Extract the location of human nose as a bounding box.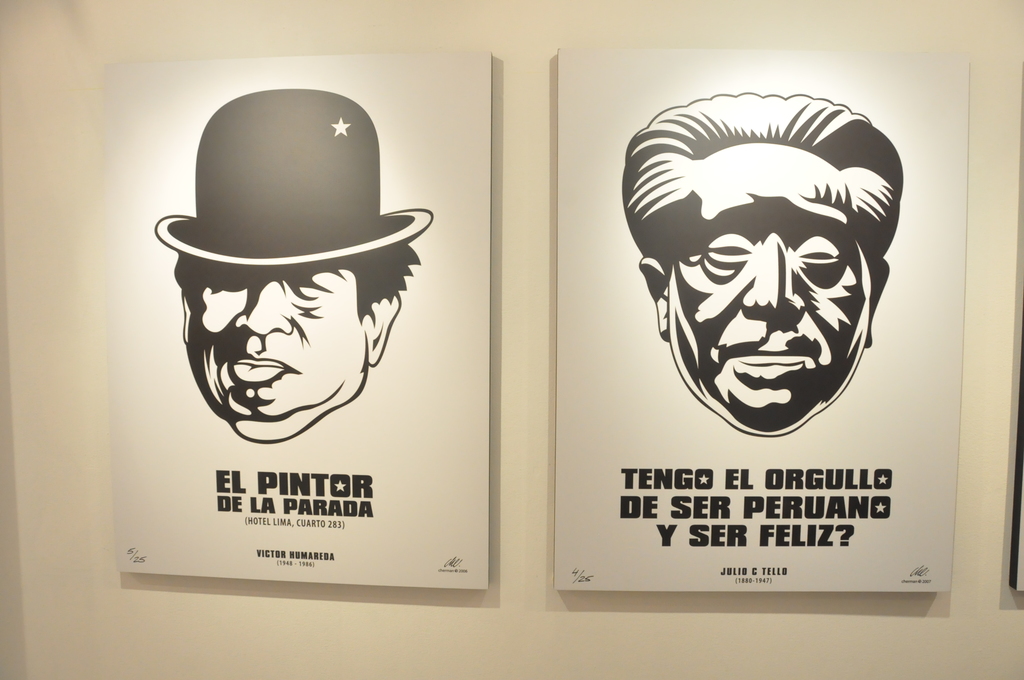
<box>740,234,805,320</box>.
